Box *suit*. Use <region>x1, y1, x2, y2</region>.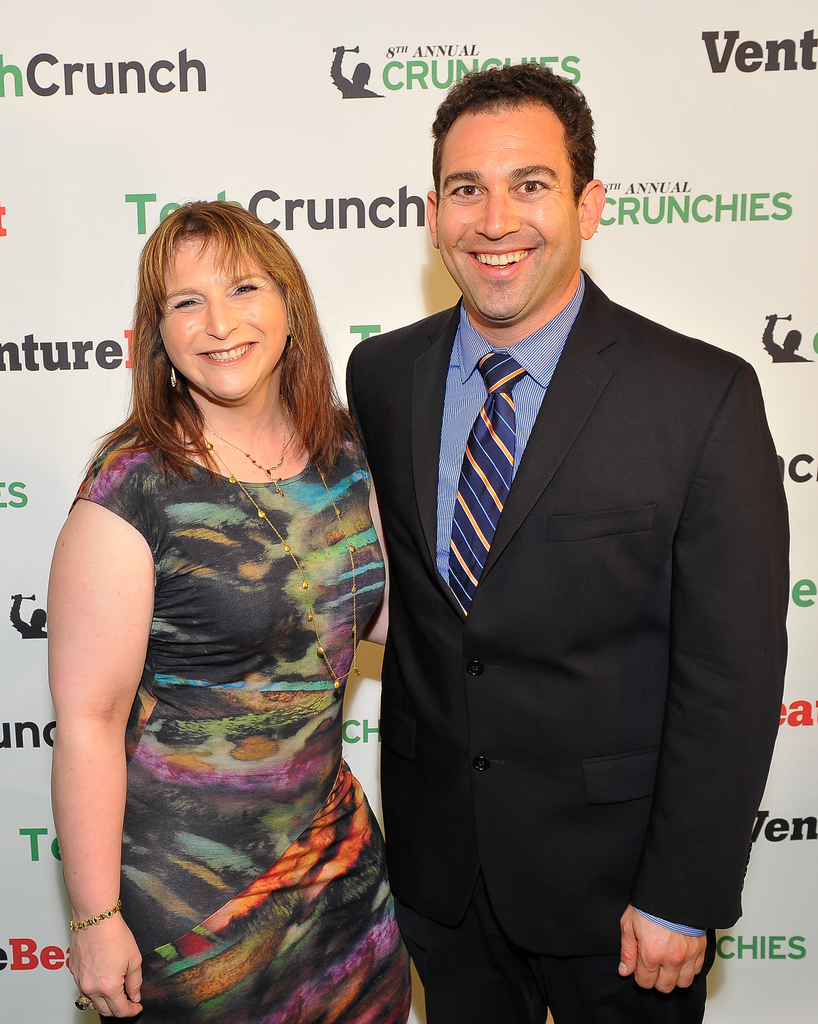
<region>346, 110, 776, 1014</region>.
